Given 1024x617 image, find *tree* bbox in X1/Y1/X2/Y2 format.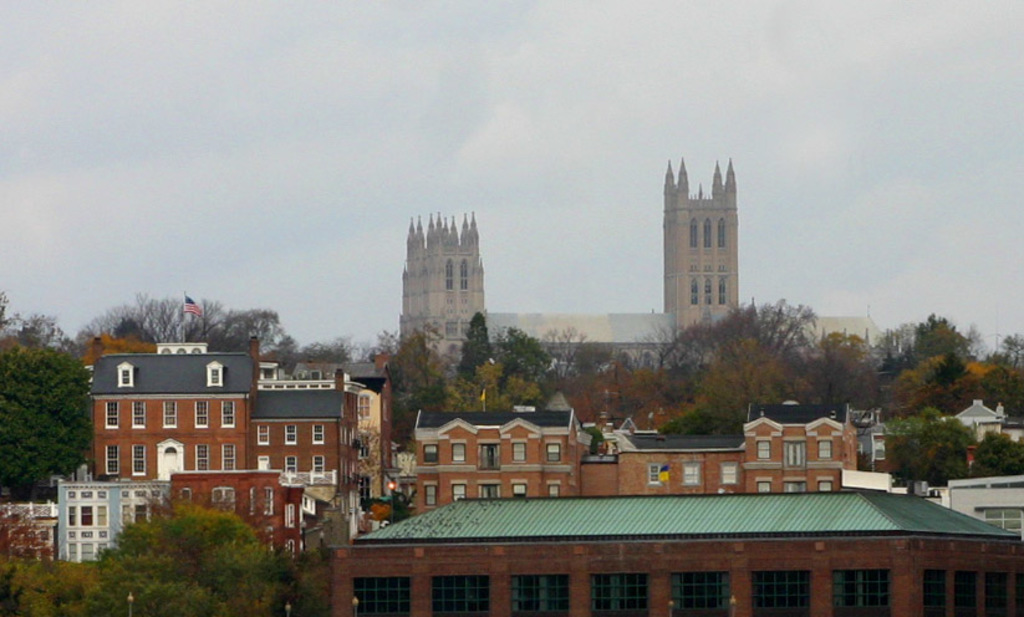
574/337/617/422.
